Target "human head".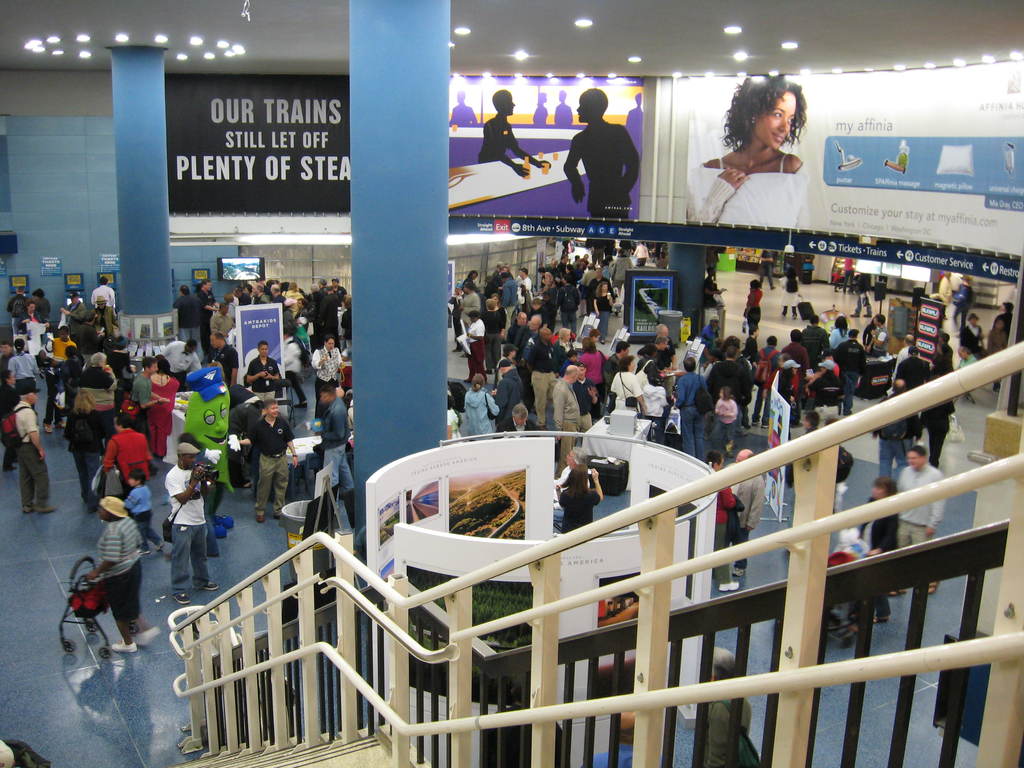
Target region: detection(269, 283, 280, 296).
